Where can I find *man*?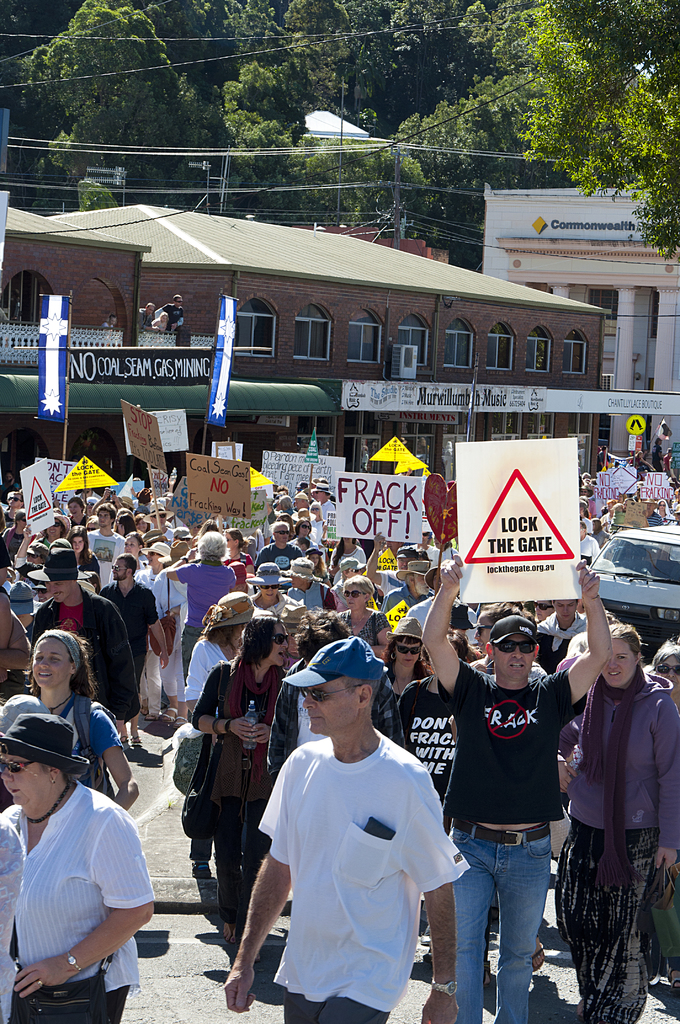
You can find it at locate(380, 559, 432, 616).
